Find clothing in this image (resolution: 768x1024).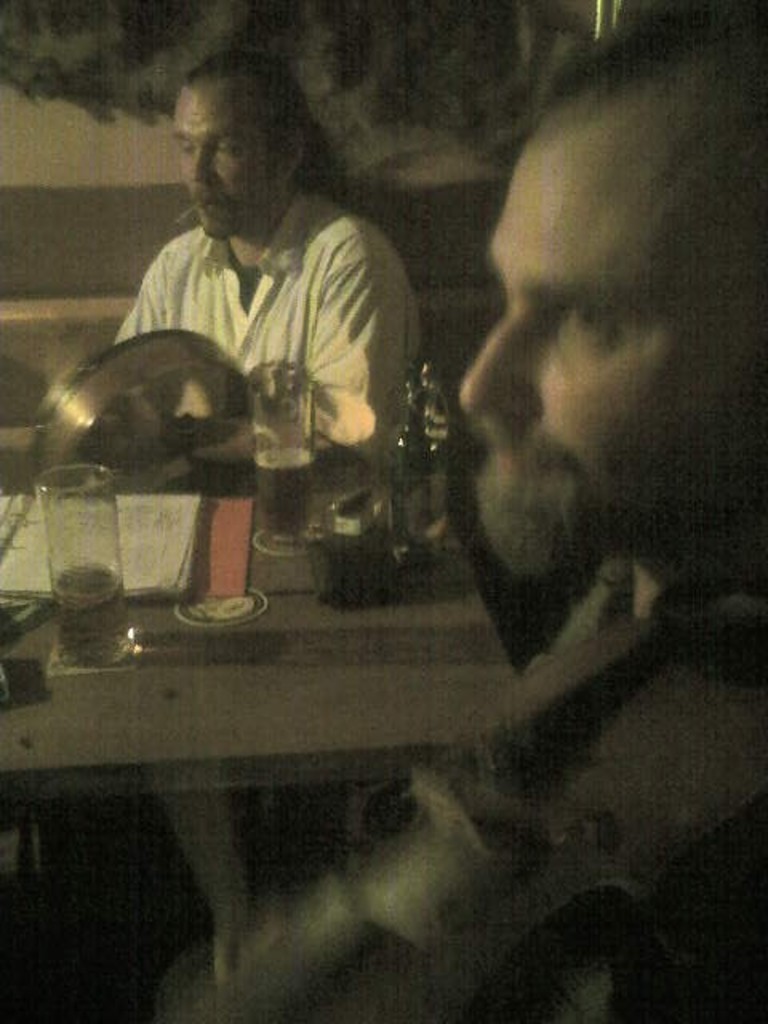
locate(120, 187, 432, 451).
